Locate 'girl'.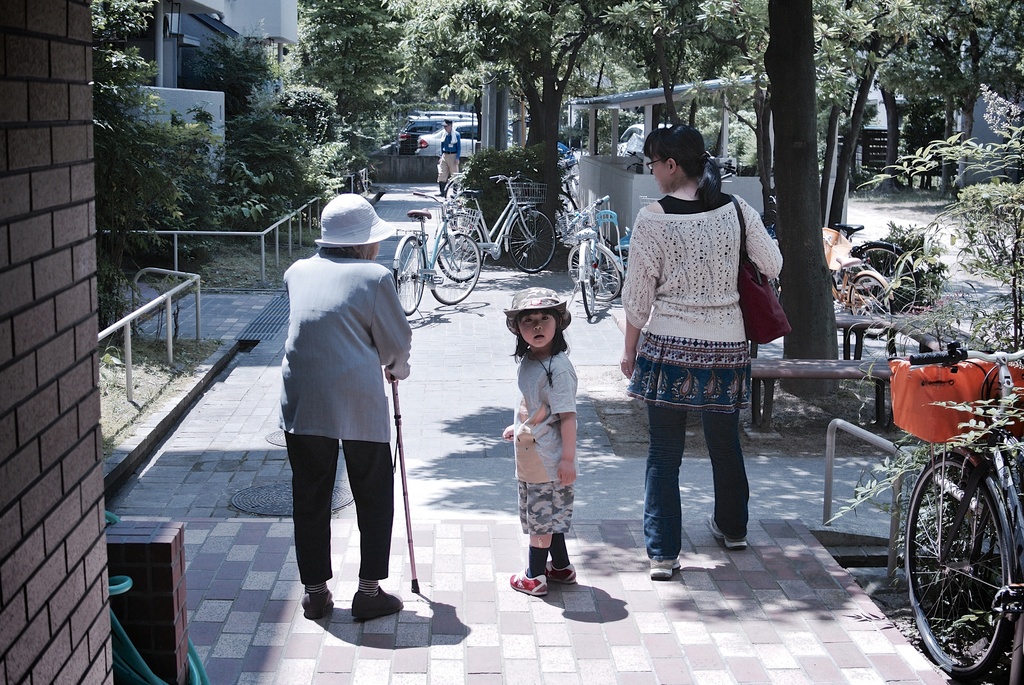
Bounding box: [501,291,577,597].
